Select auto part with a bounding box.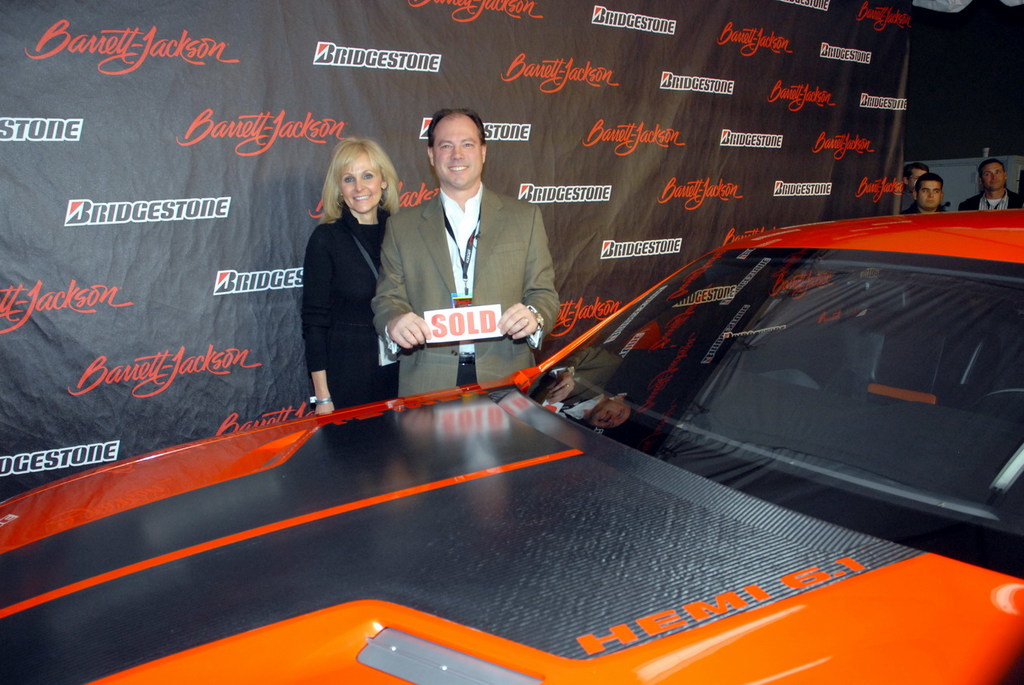
box(356, 625, 537, 684).
